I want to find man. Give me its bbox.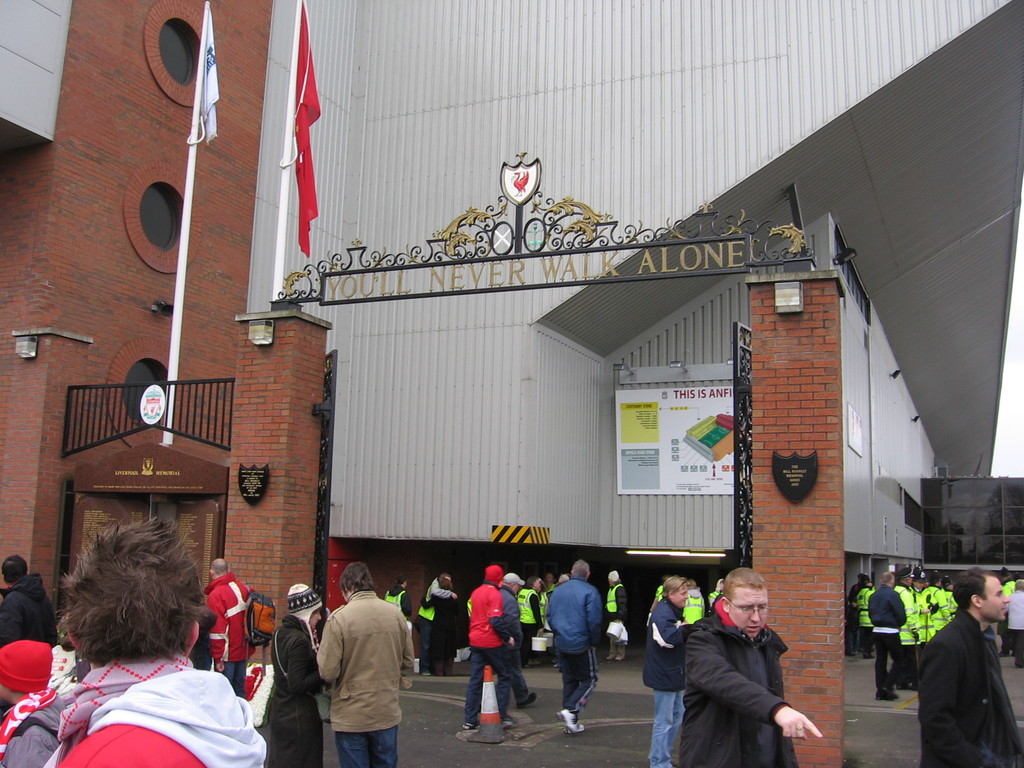
bbox=[317, 559, 412, 767].
